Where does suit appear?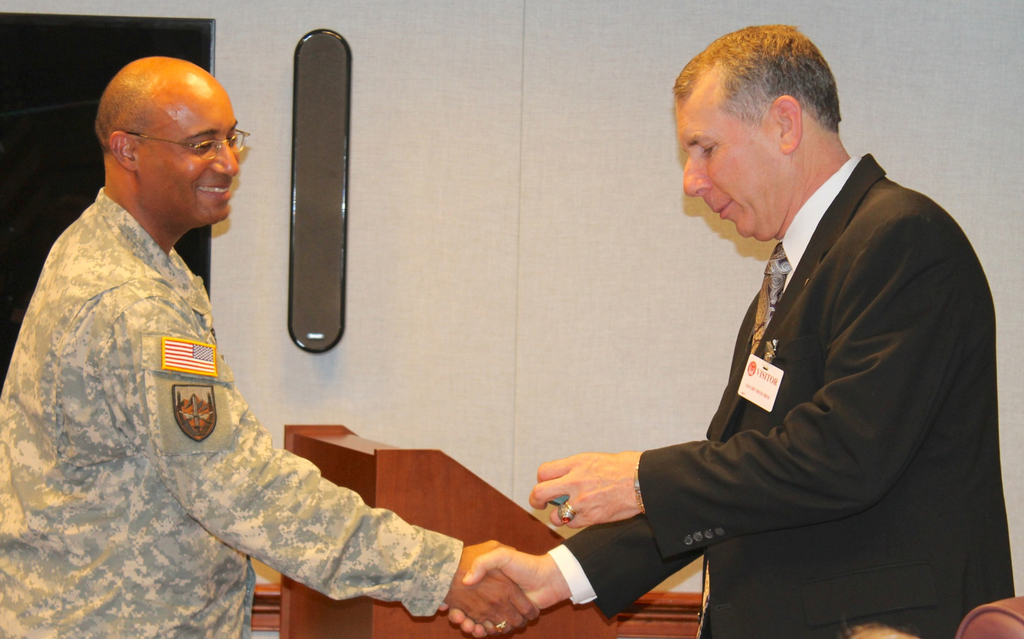
Appears at bbox=(638, 74, 995, 629).
